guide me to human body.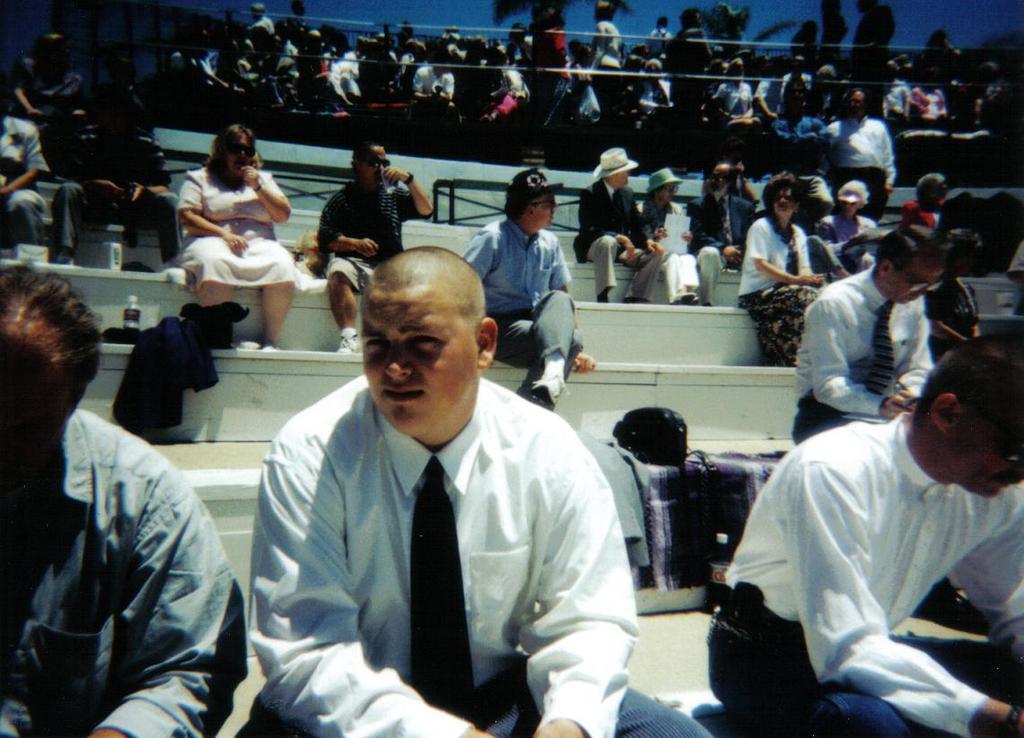
Guidance: crop(0, 264, 250, 737).
